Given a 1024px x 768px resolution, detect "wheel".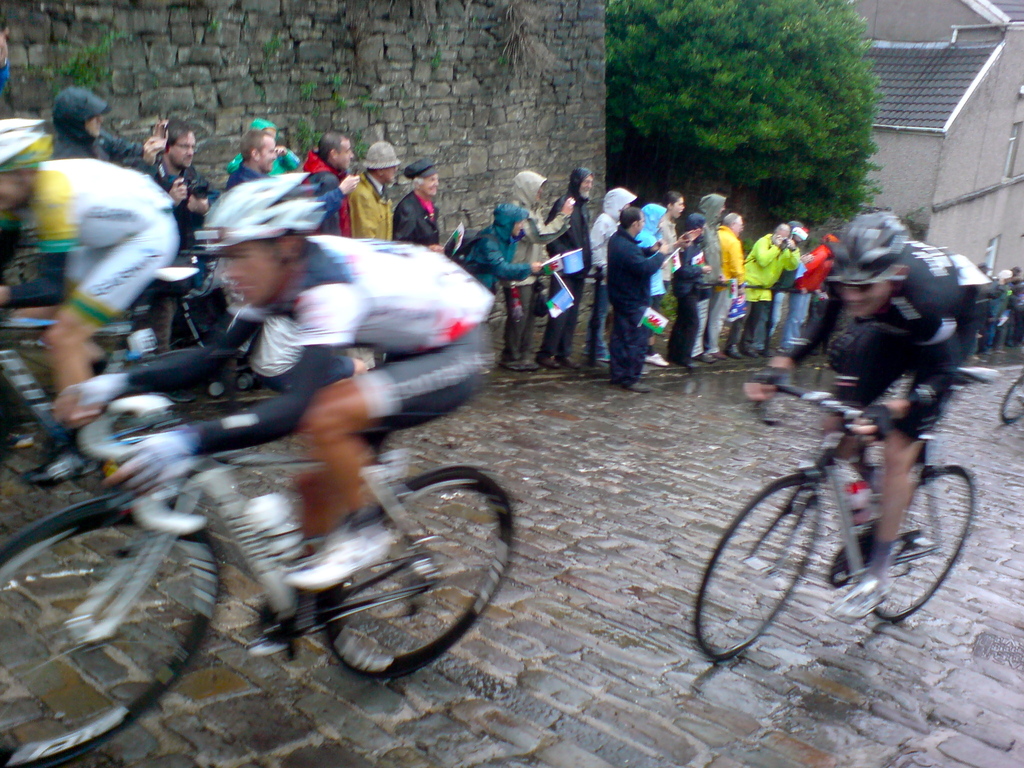
(x1=316, y1=457, x2=536, y2=680).
